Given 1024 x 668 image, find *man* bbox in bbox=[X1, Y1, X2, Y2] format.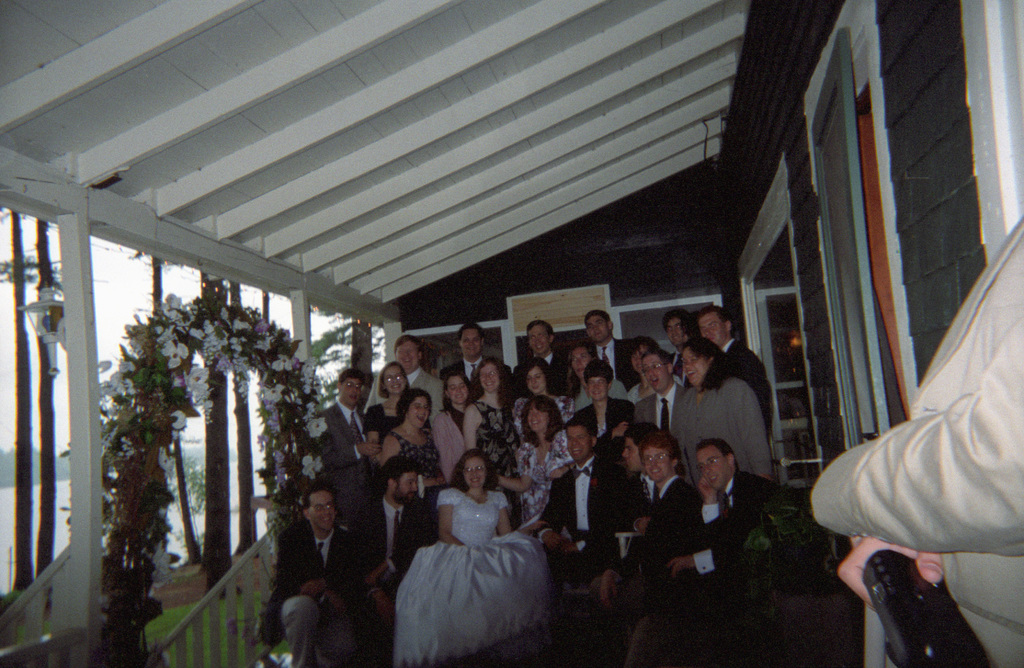
bbox=[584, 418, 701, 667].
